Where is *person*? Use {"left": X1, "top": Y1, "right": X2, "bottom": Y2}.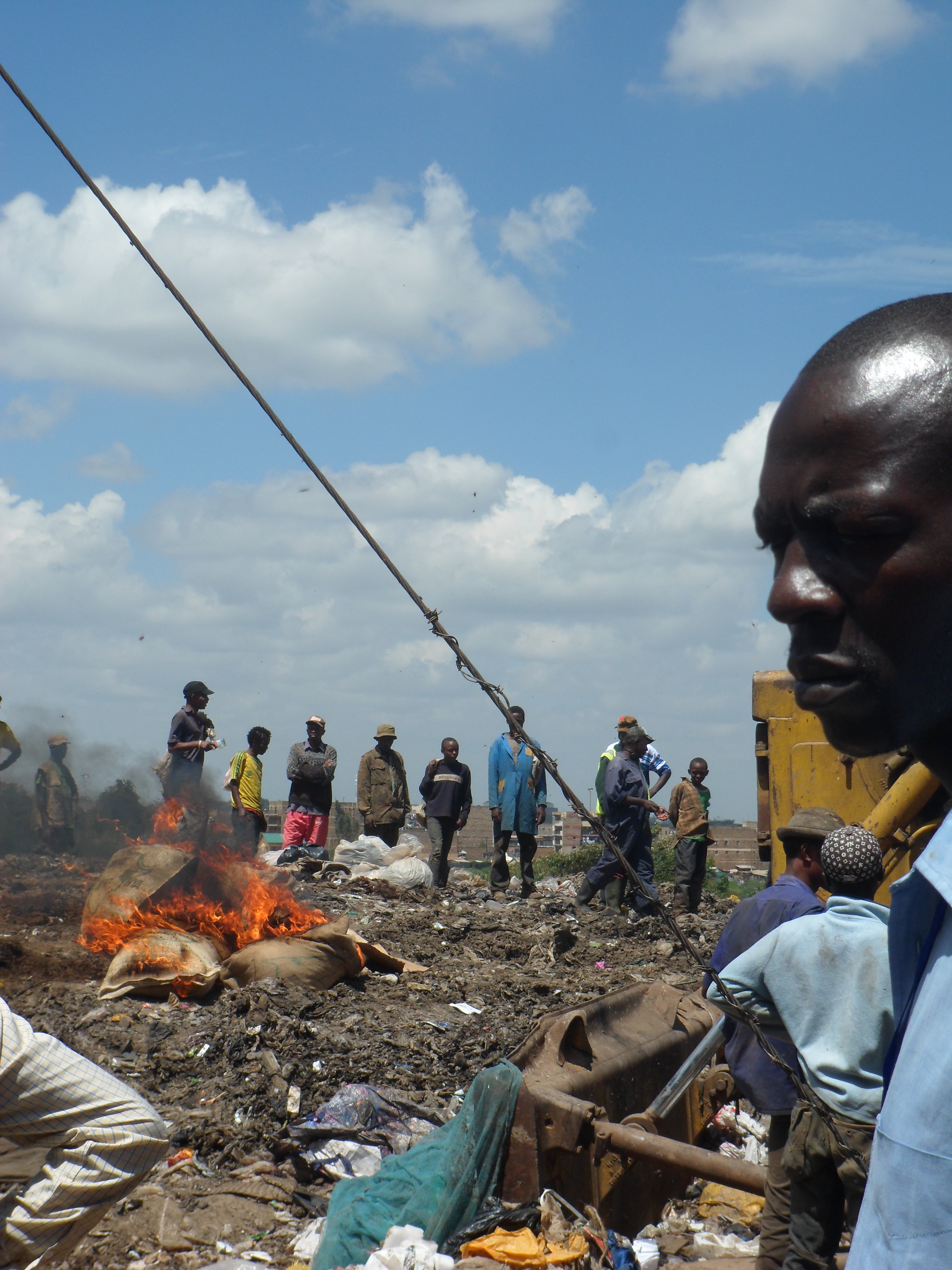
{"left": 47, "top": 200, "right": 66, "bottom": 235}.
